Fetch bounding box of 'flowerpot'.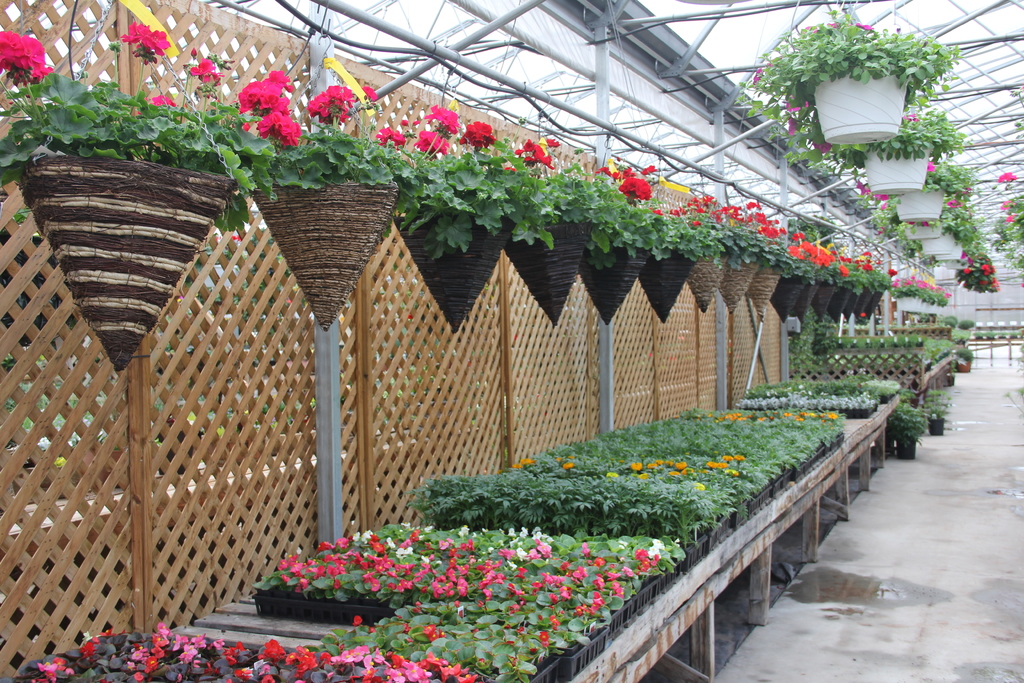
Bbox: 931:259:957:278.
